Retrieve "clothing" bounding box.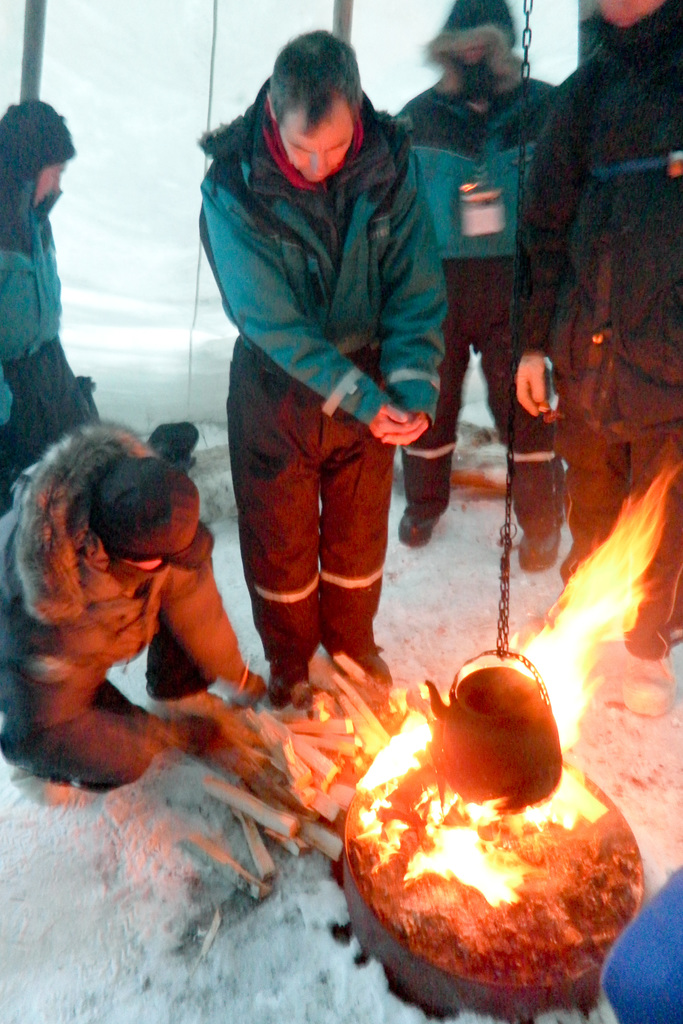
Bounding box: Rect(411, 0, 543, 99).
